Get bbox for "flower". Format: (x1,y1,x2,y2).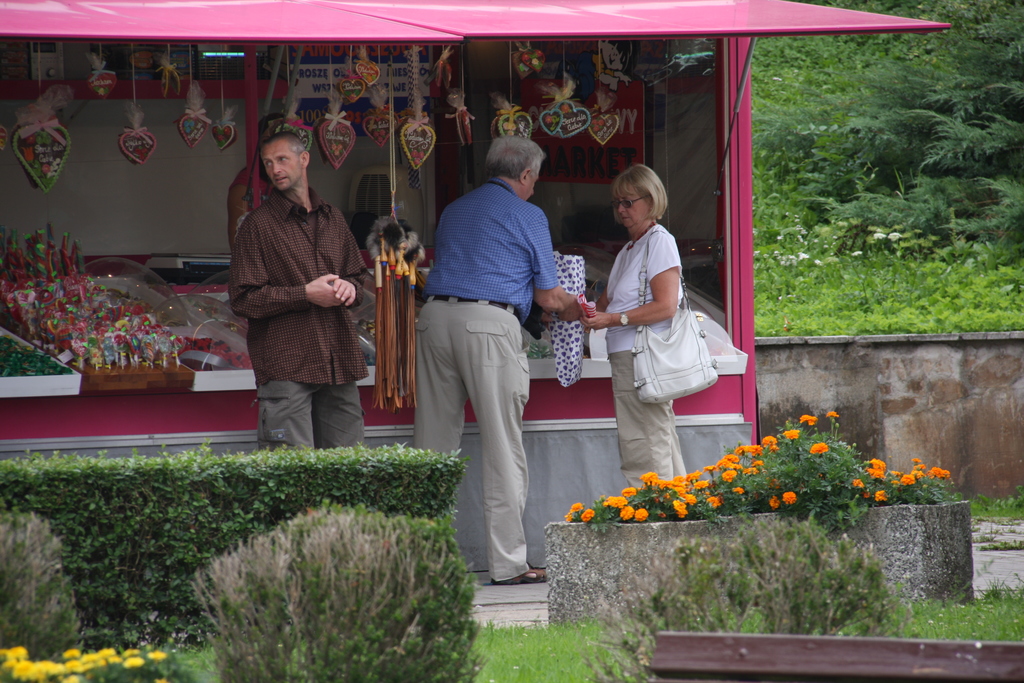
(871,487,885,504).
